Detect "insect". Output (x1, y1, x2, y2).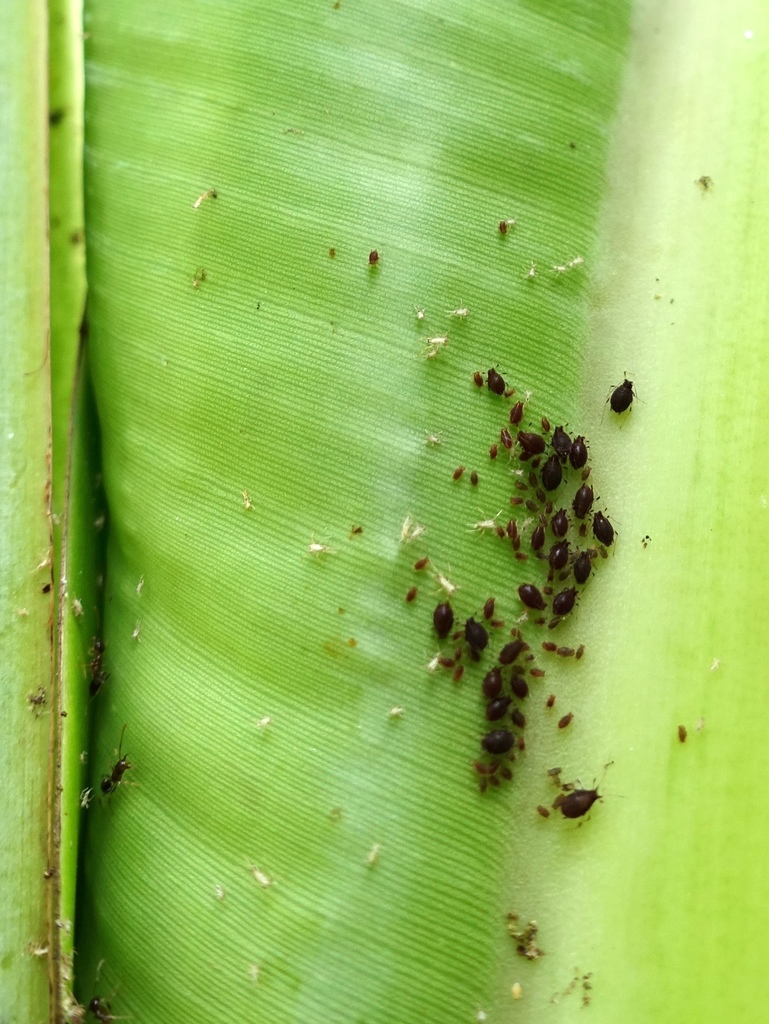
(574, 548, 590, 586).
